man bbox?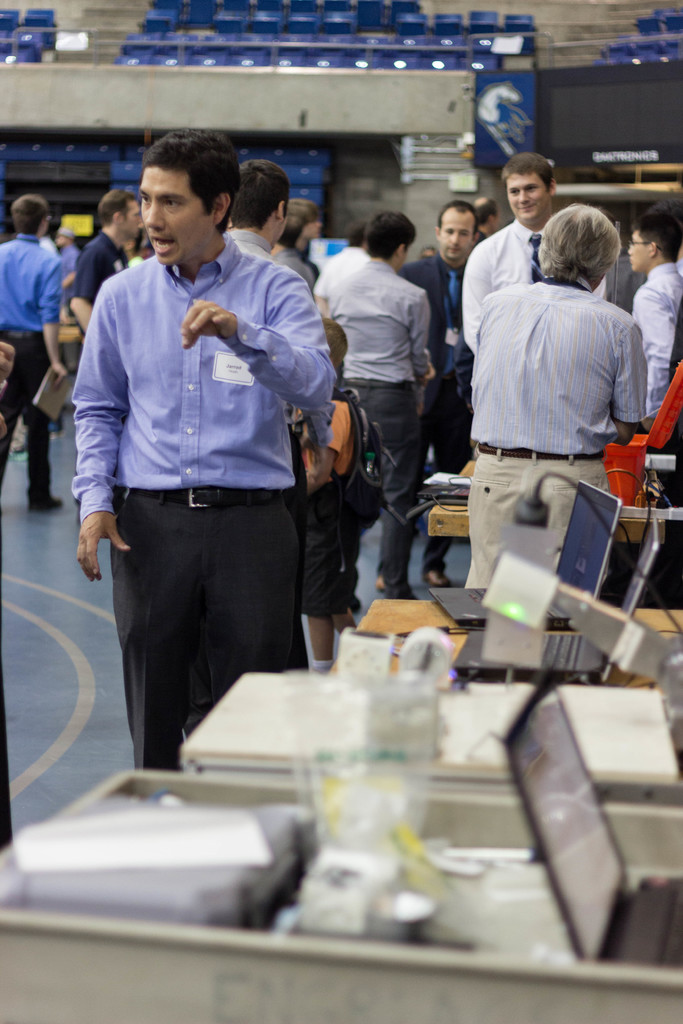
0, 195, 82, 510
